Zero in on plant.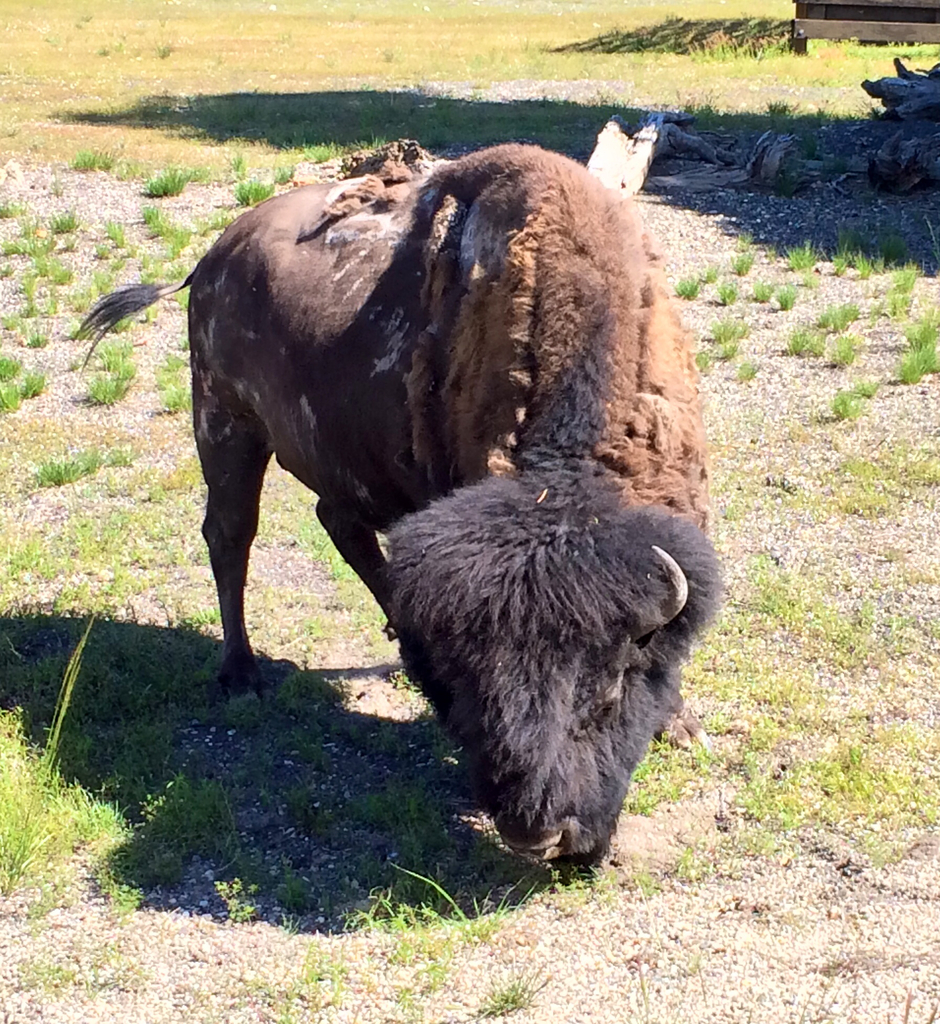
Zeroed in: rect(891, 258, 918, 294).
